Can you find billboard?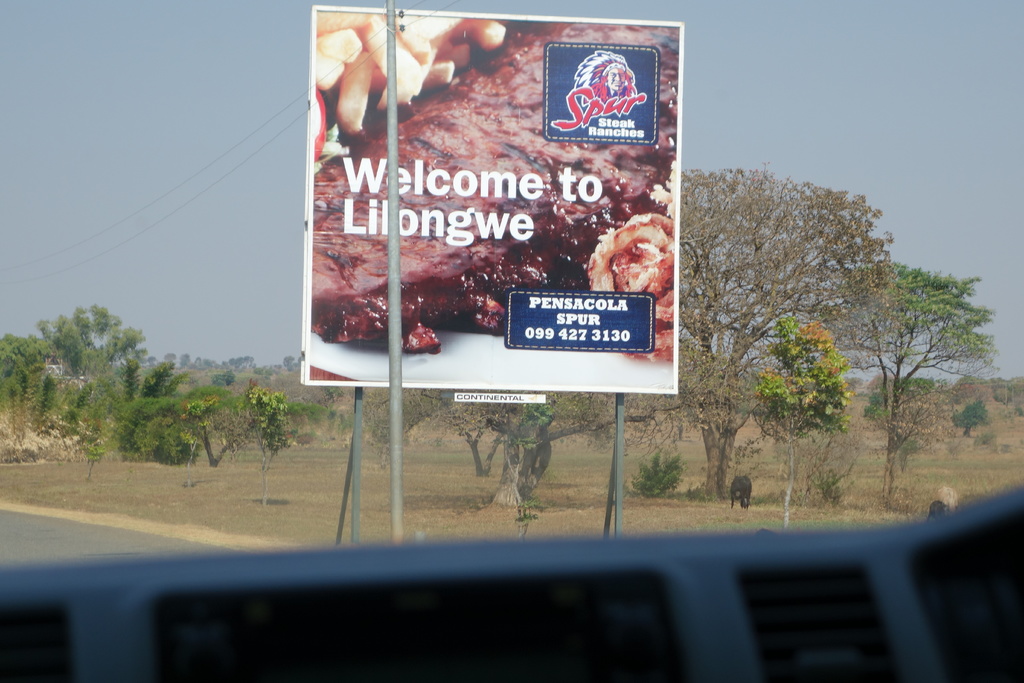
Yes, bounding box: detection(295, 17, 680, 391).
